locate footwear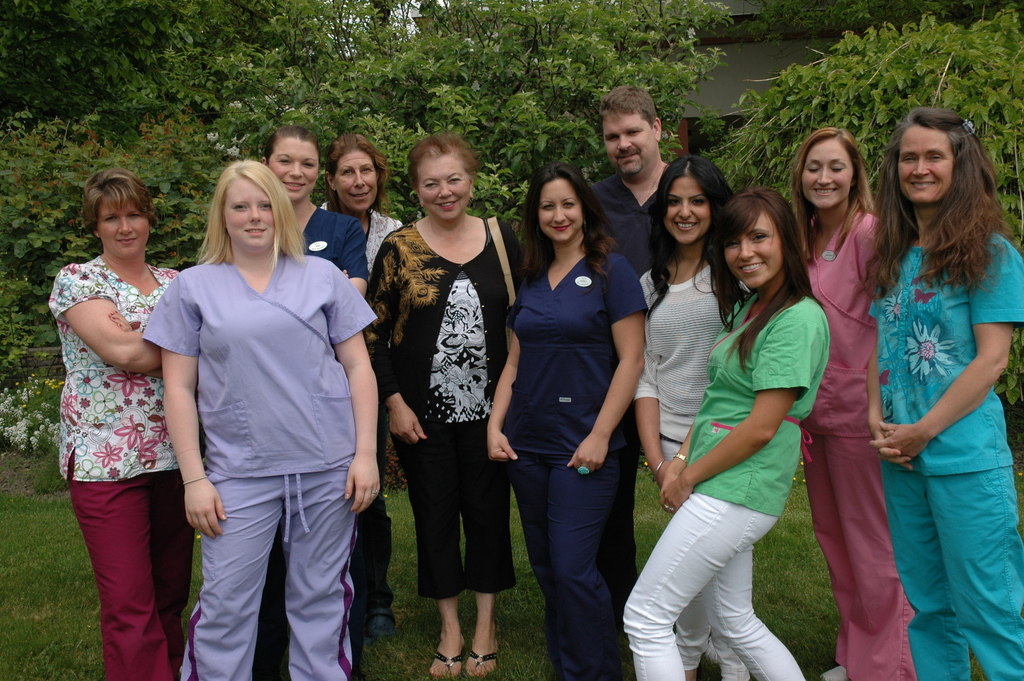
select_region(819, 660, 849, 680)
